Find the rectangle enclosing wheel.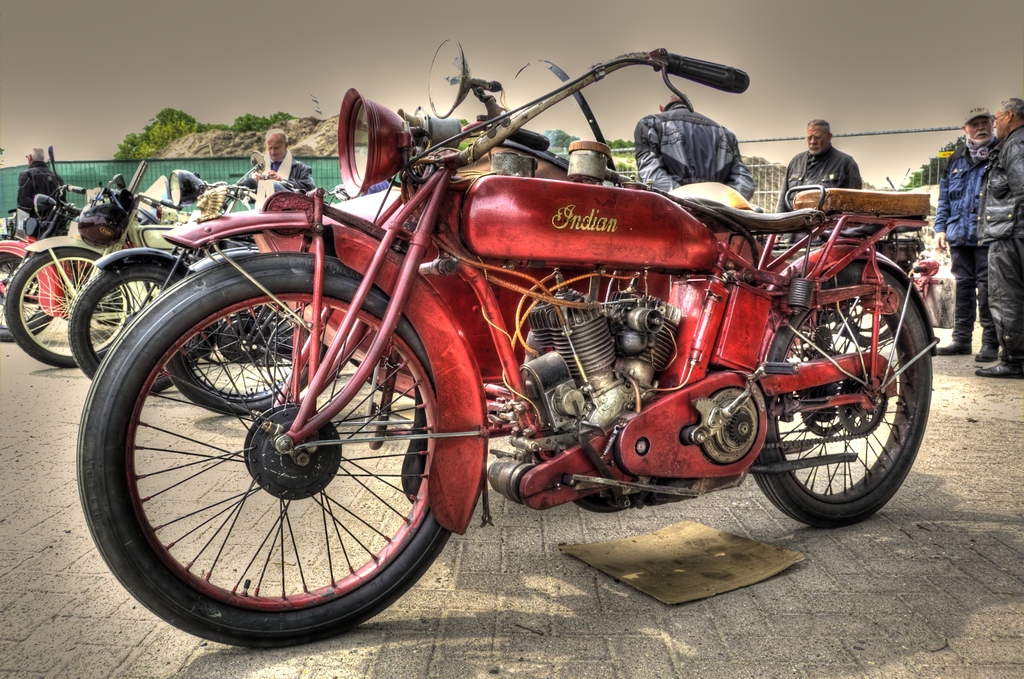
<bbox>70, 252, 216, 391</bbox>.
